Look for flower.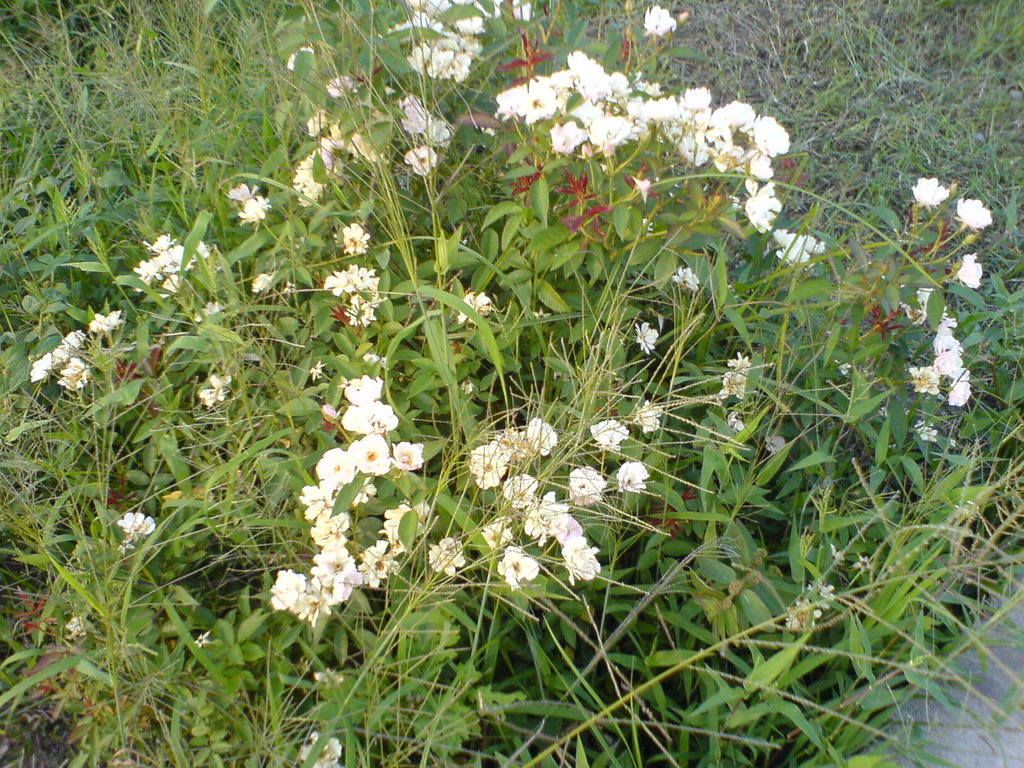
Found: bbox(671, 264, 696, 294).
